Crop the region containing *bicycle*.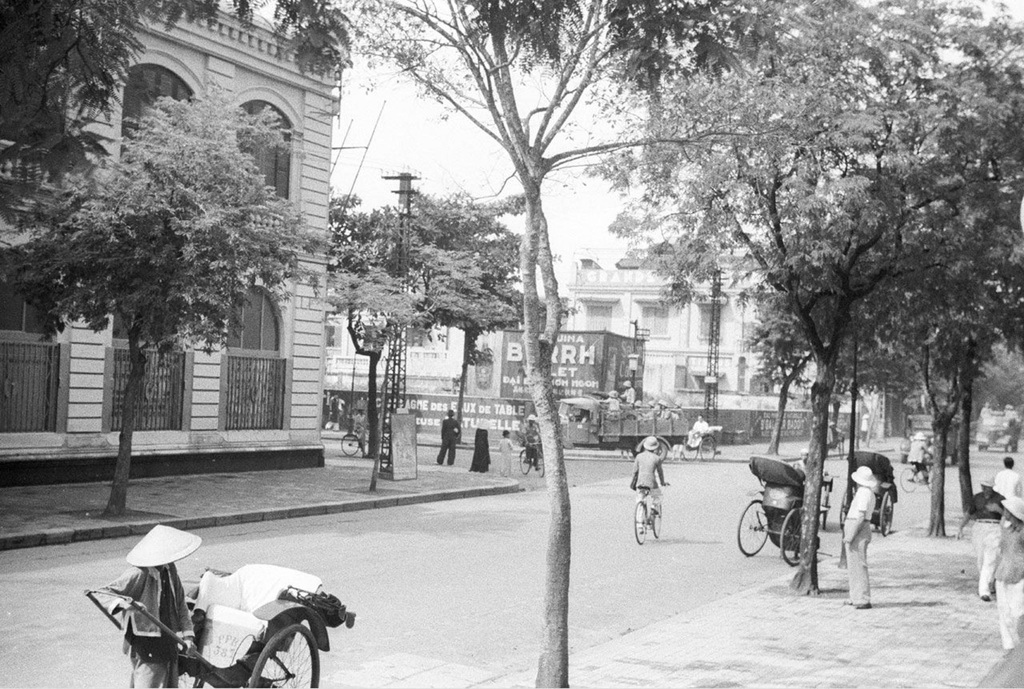
Crop region: bbox=(519, 439, 543, 475).
